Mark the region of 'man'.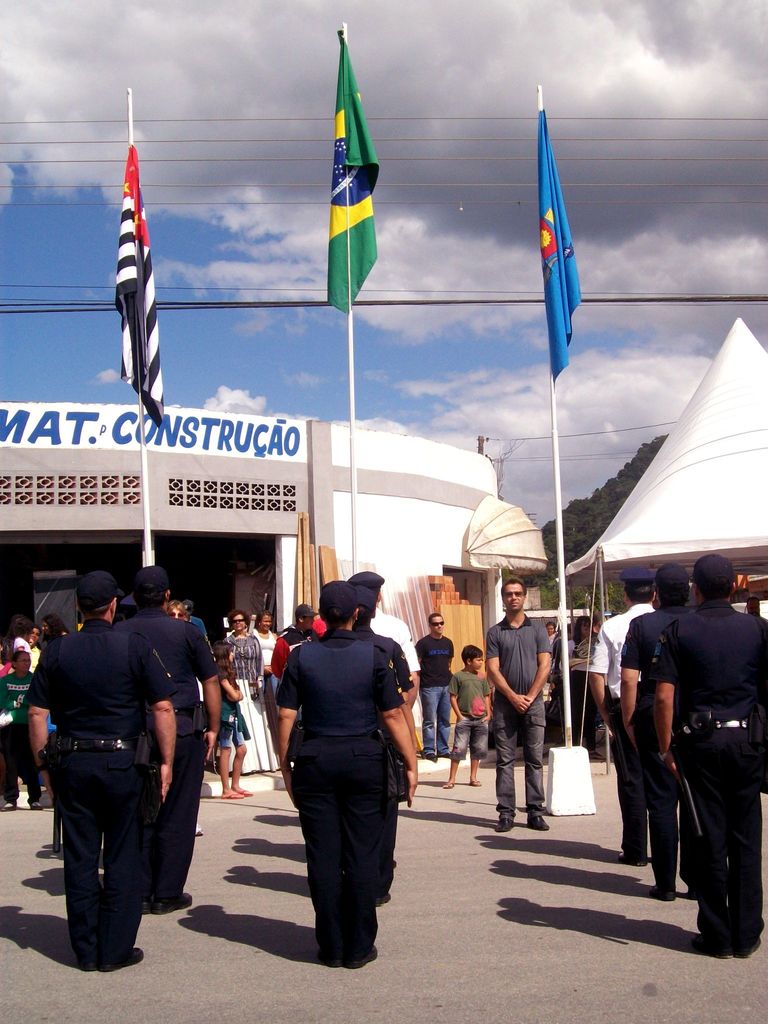
Region: left=271, top=602, right=314, bottom=682.
